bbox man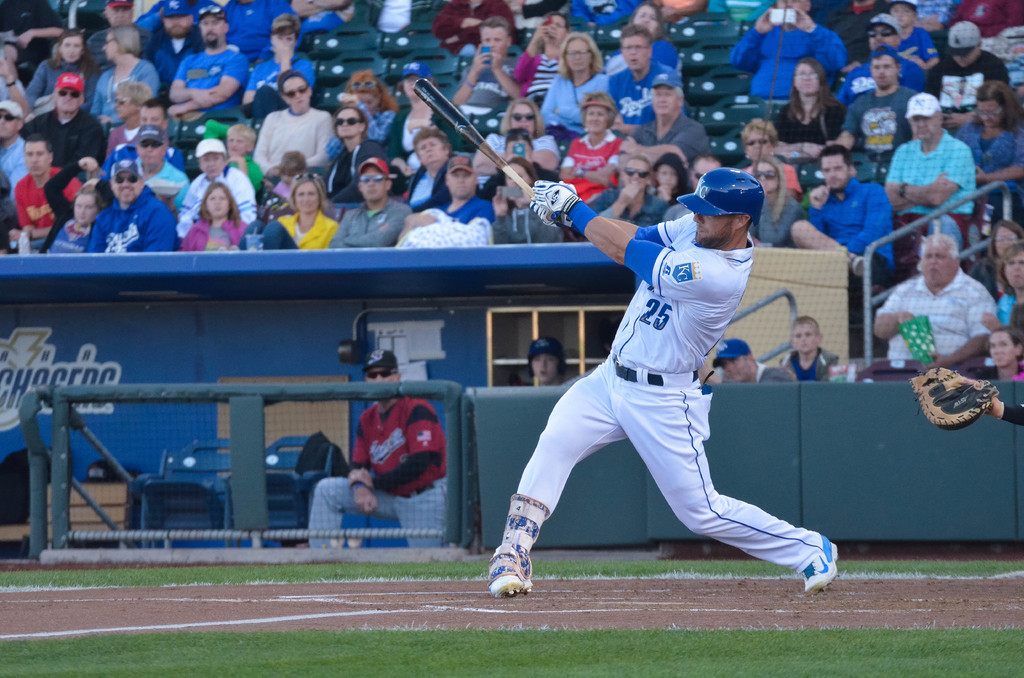
929, 16, 1009, 130
